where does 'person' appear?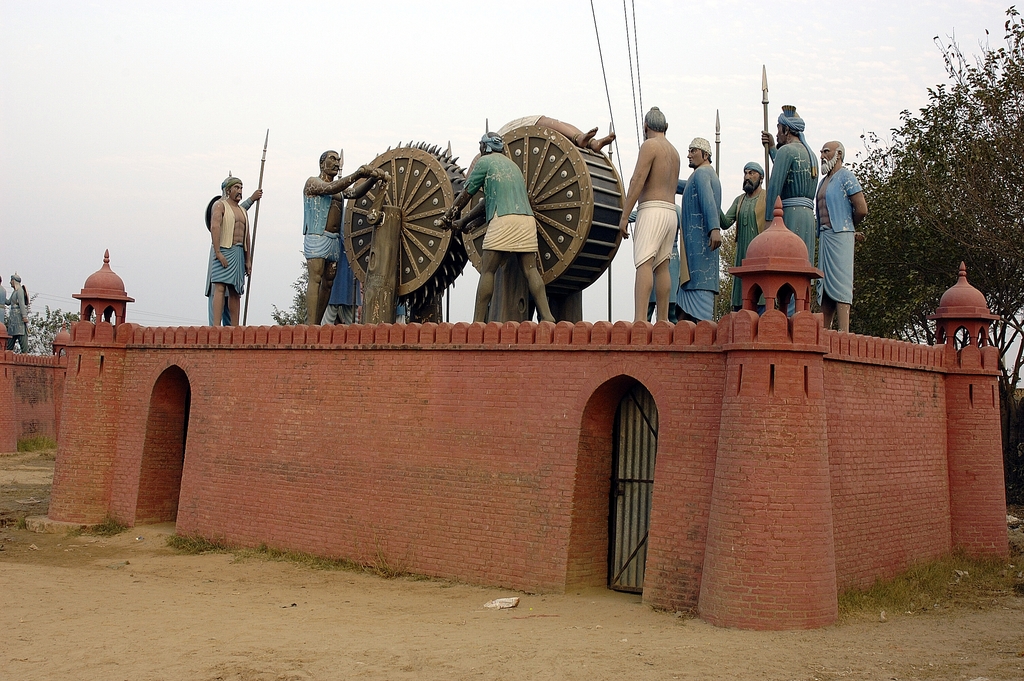
Appears at region(488, 109, 616, 154).
